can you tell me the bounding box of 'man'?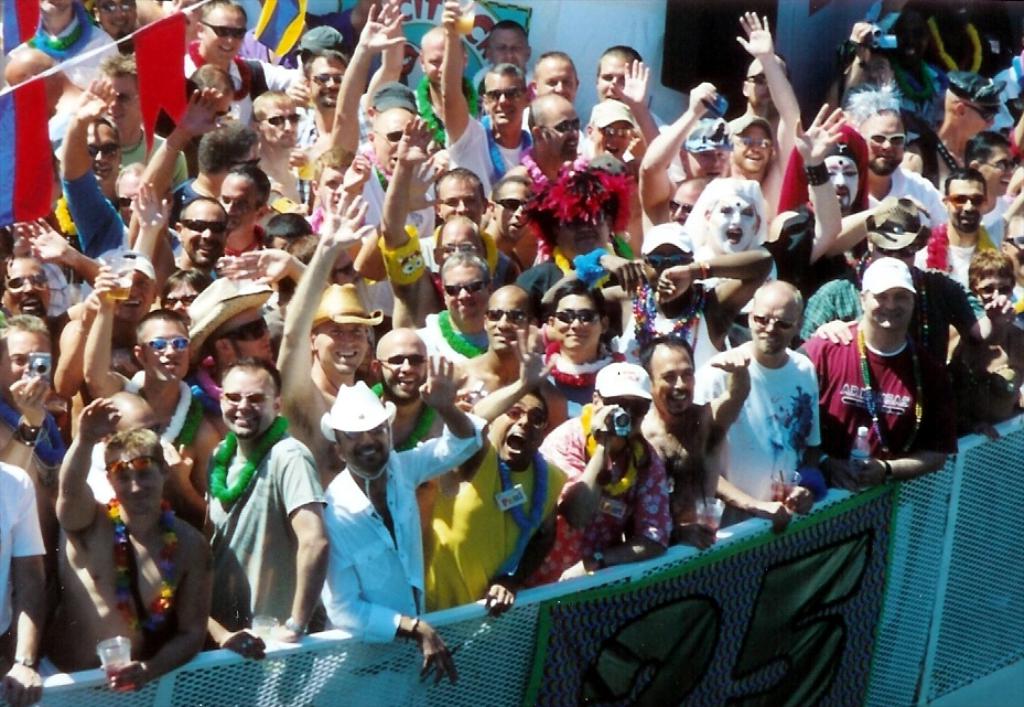
bbox(130, 311, 219, 483).
